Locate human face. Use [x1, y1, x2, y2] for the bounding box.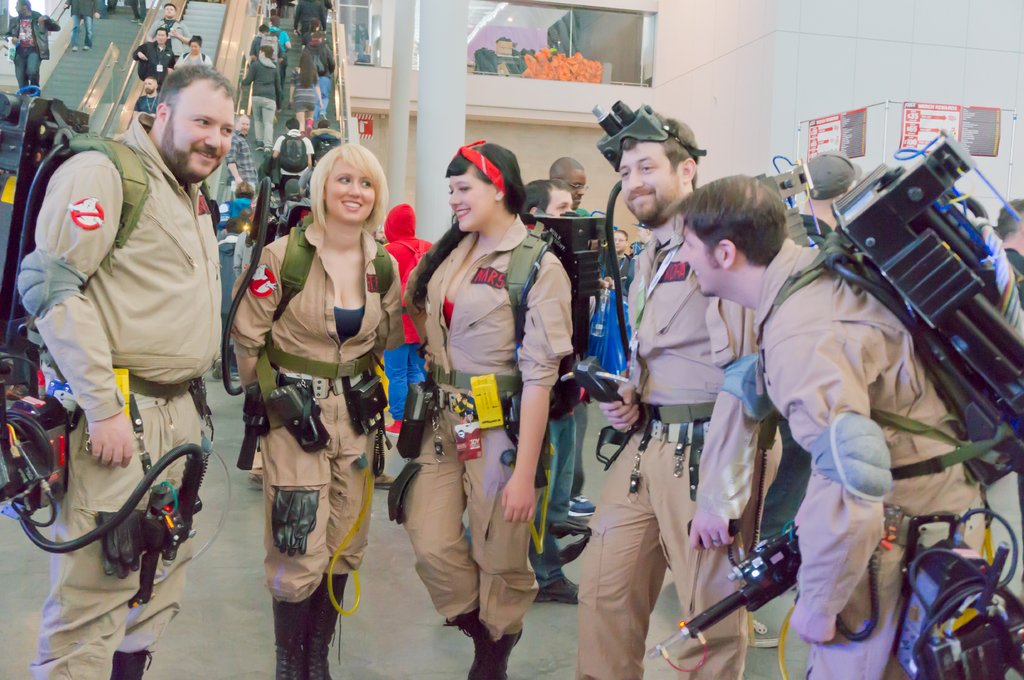
[326, 157, 376, 220].
